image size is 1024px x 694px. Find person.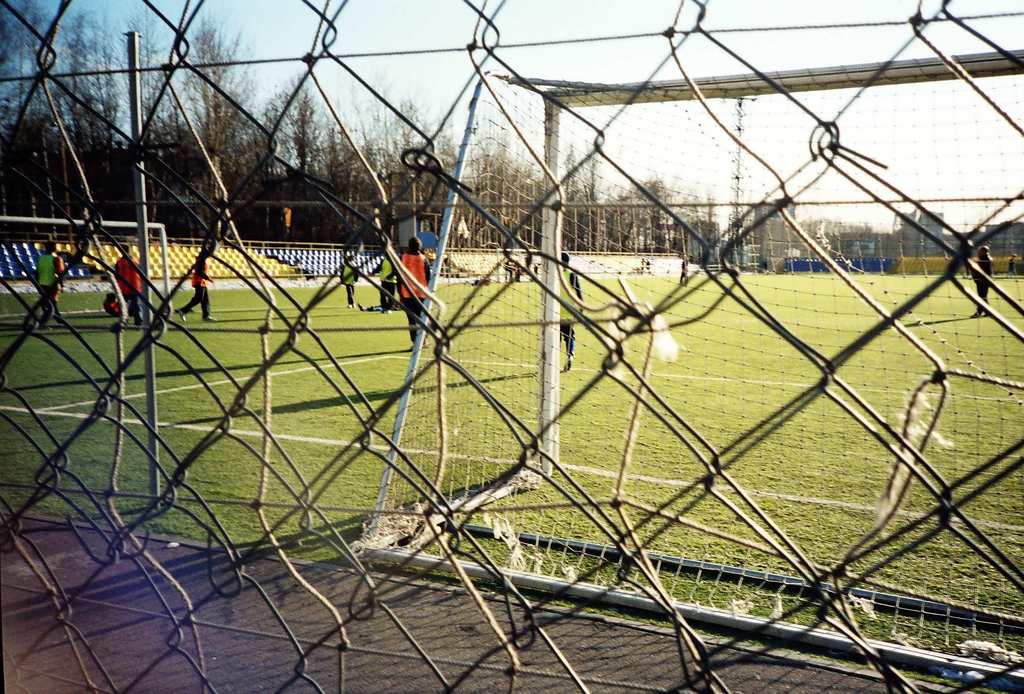
(x1=1005, y1=254, x2=1020, y2=277).
